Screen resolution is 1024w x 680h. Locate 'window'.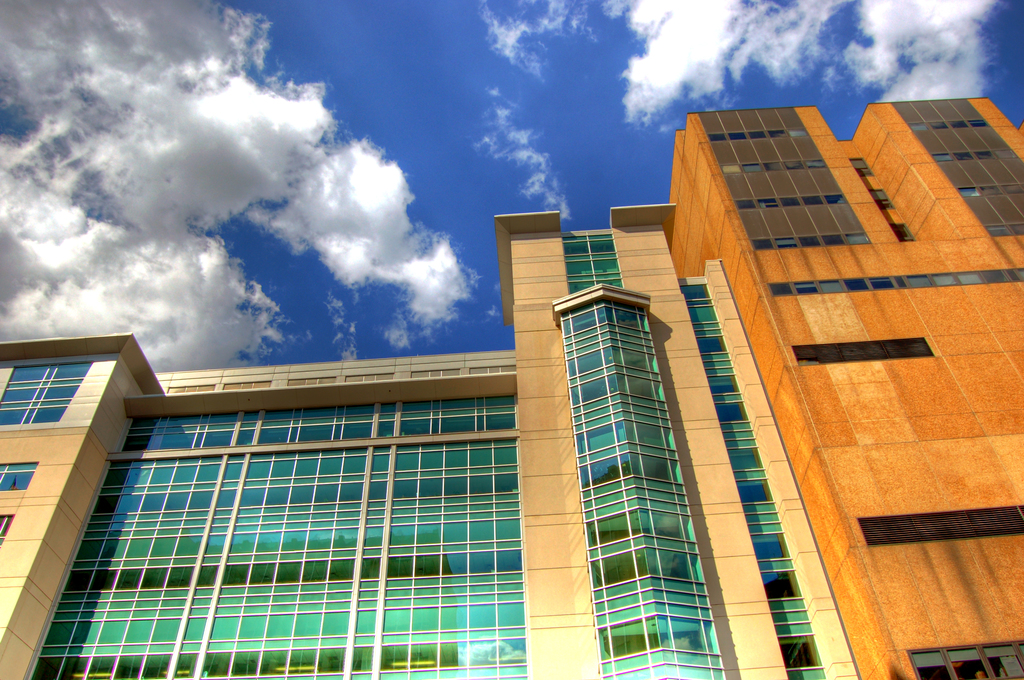
<region>958, 185, 983, 198</region>.
